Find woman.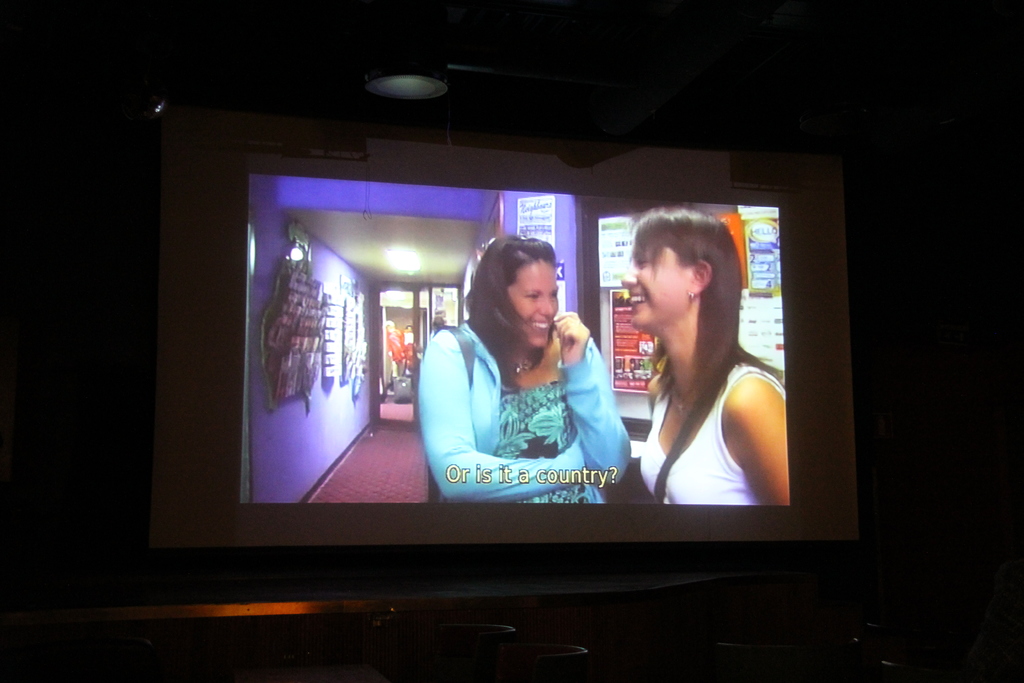
<bbox>615, 204, 794, 505</bbox>.
